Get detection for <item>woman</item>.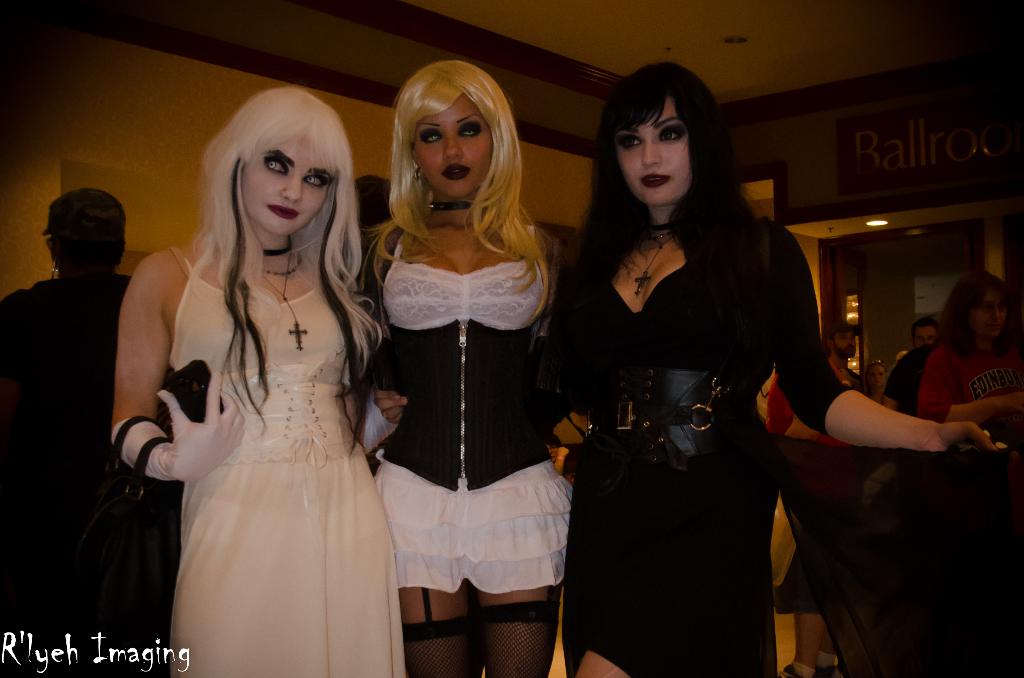
Detection: 363,62,595,677.
